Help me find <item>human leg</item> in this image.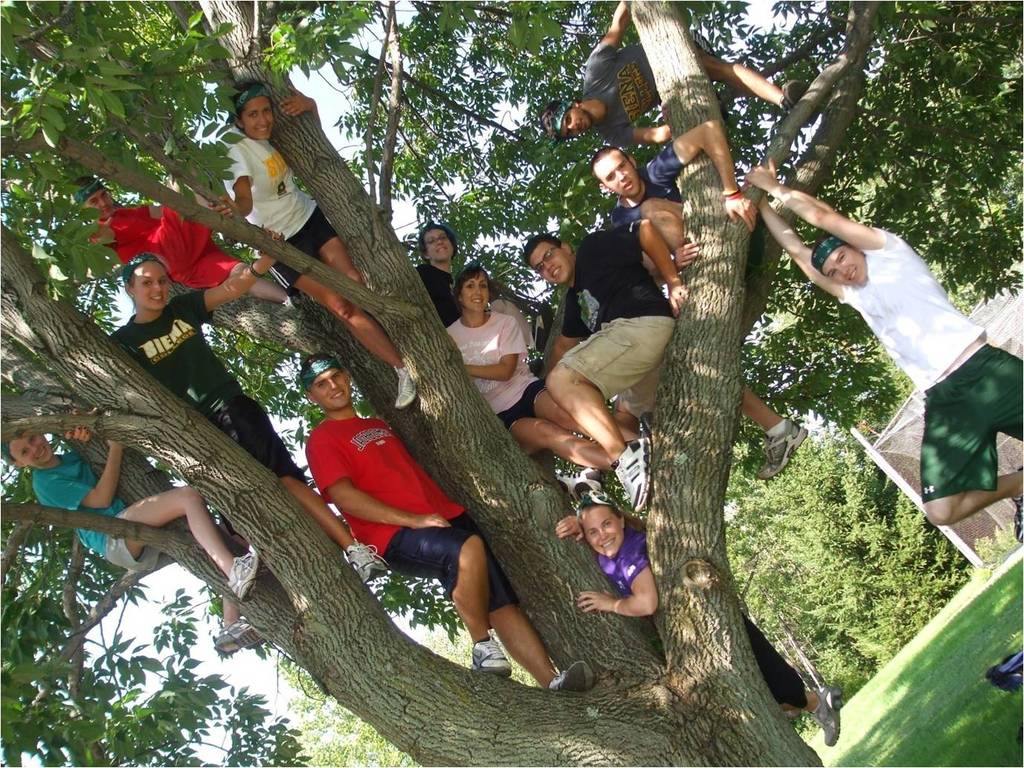
Found it: crop(925, 373, 1023, 542).
